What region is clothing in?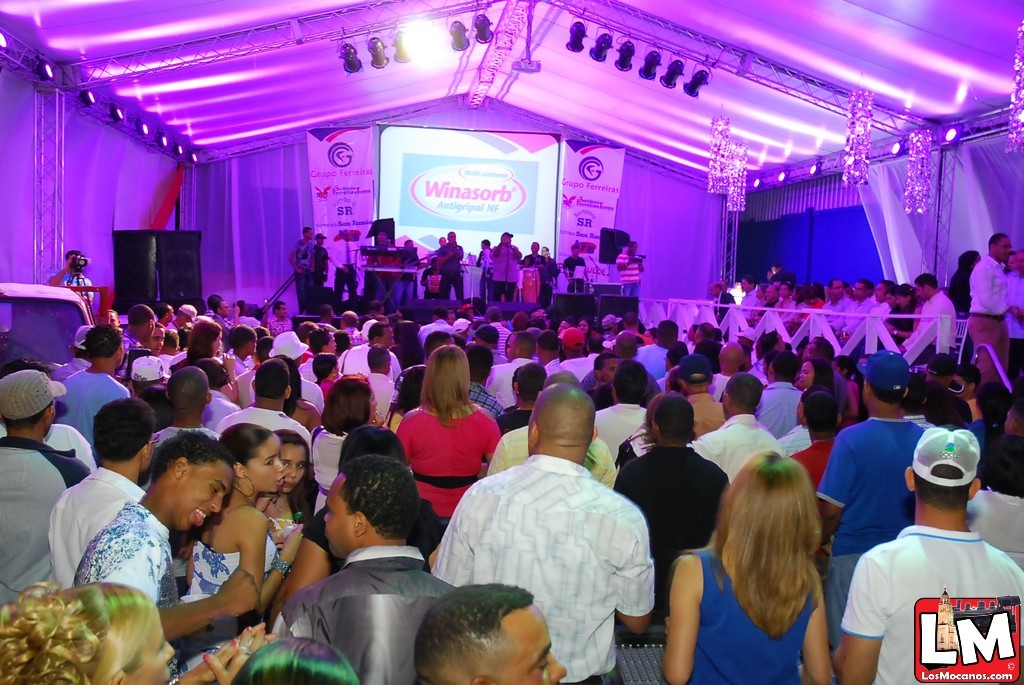
x1=489 y1=237 x2=521 y2=294.
